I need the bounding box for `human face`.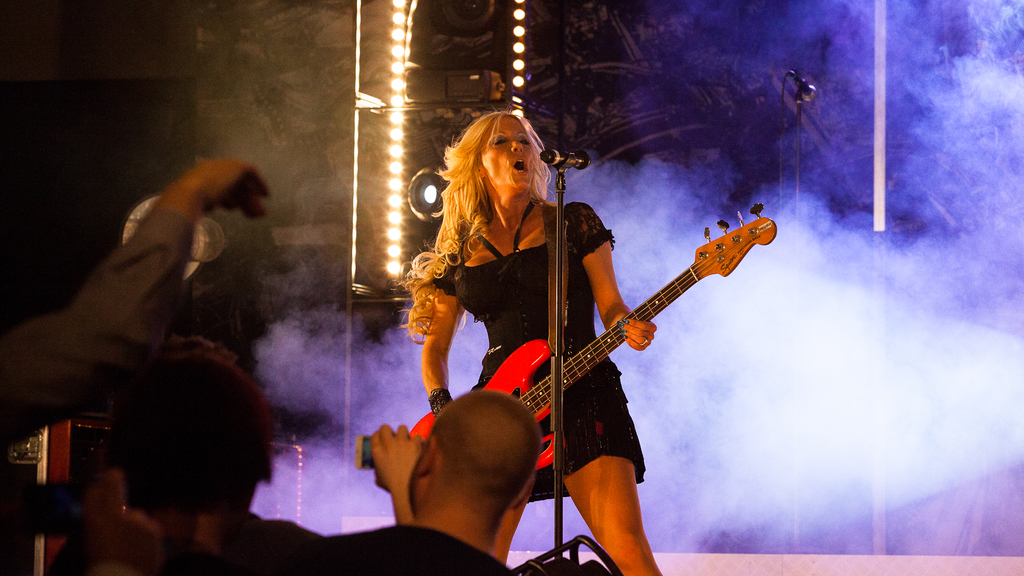
Here it is: locate(478, 120, 536, 193).
